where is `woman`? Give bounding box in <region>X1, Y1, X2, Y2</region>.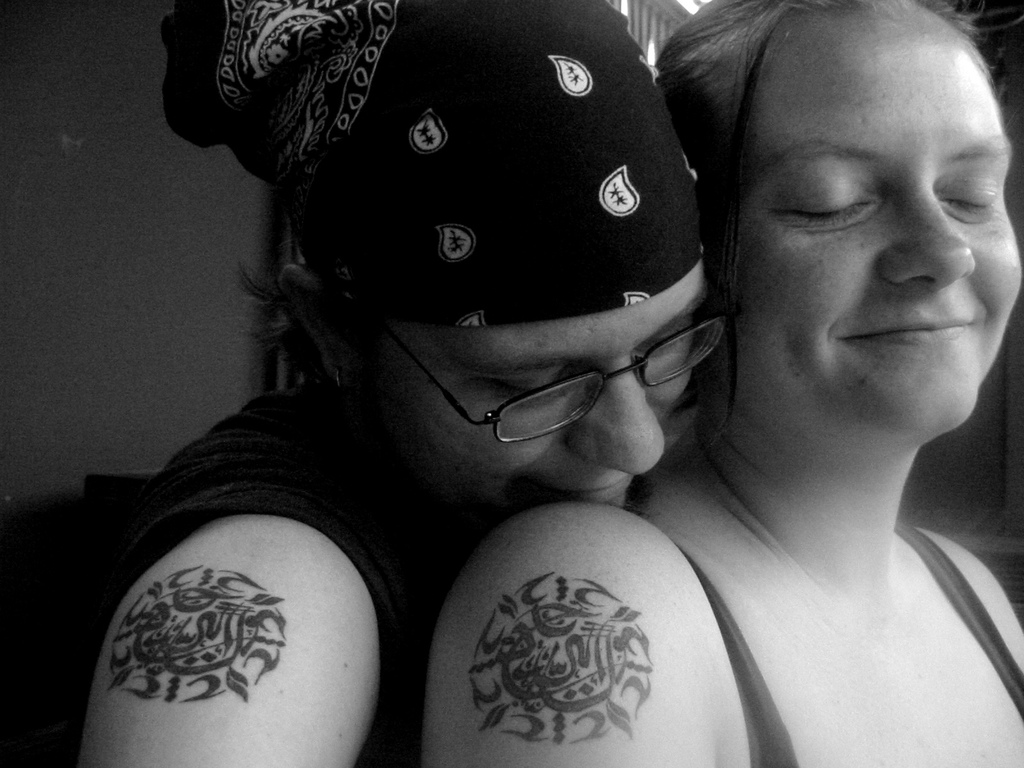
<region>132, 0, 910, 767</region>.
